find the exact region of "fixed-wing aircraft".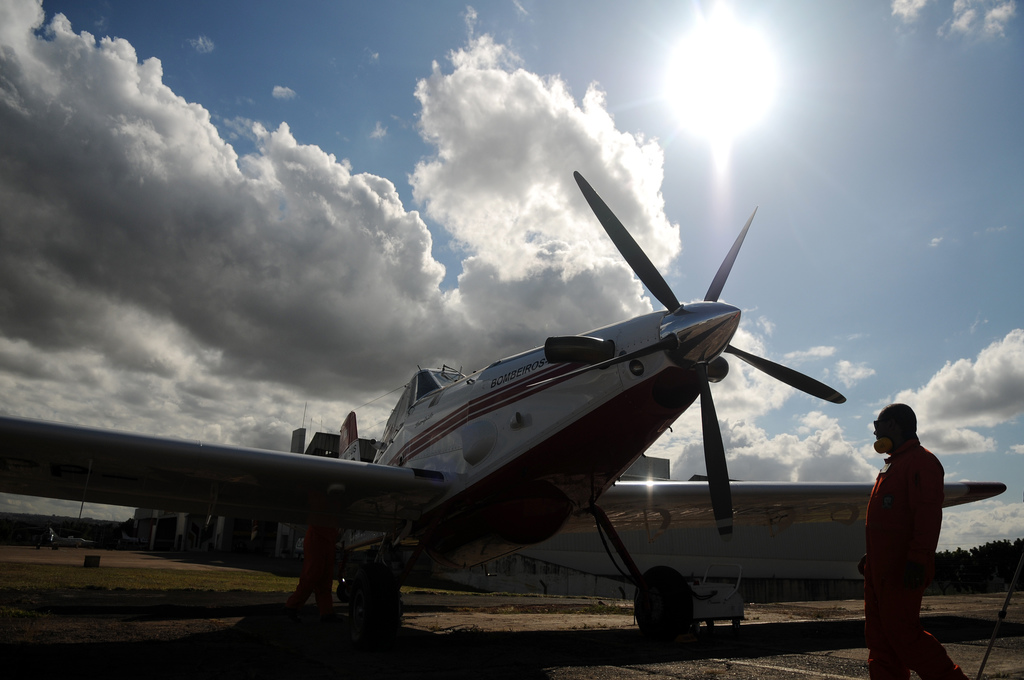
Exact region: <box>0,165,1012,639</box>.
